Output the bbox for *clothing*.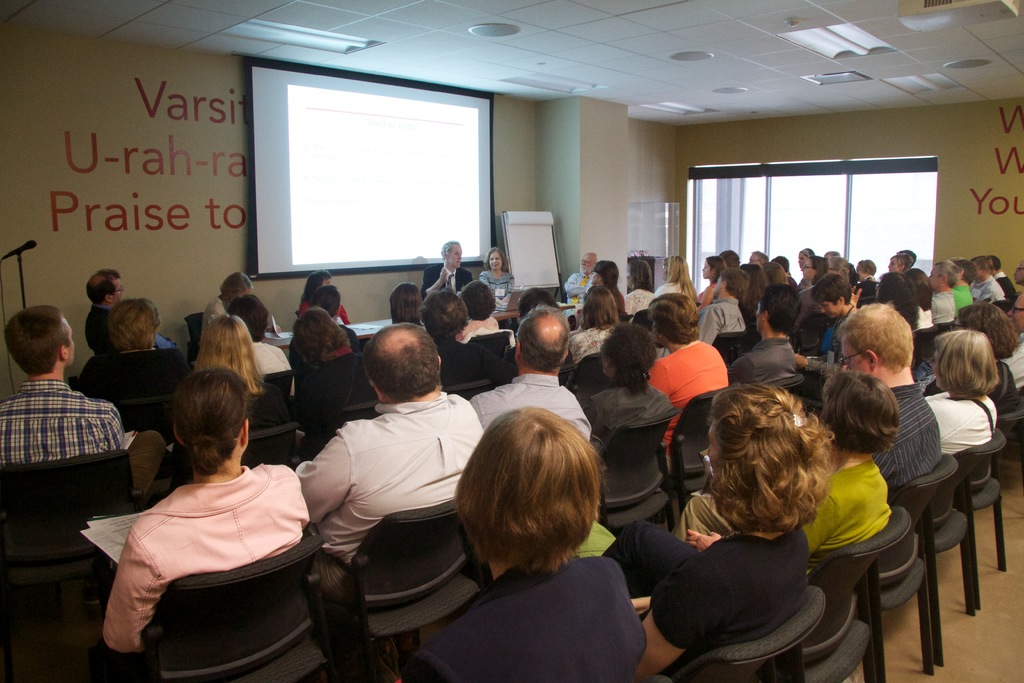
<box>949,279,972,311</box>.
